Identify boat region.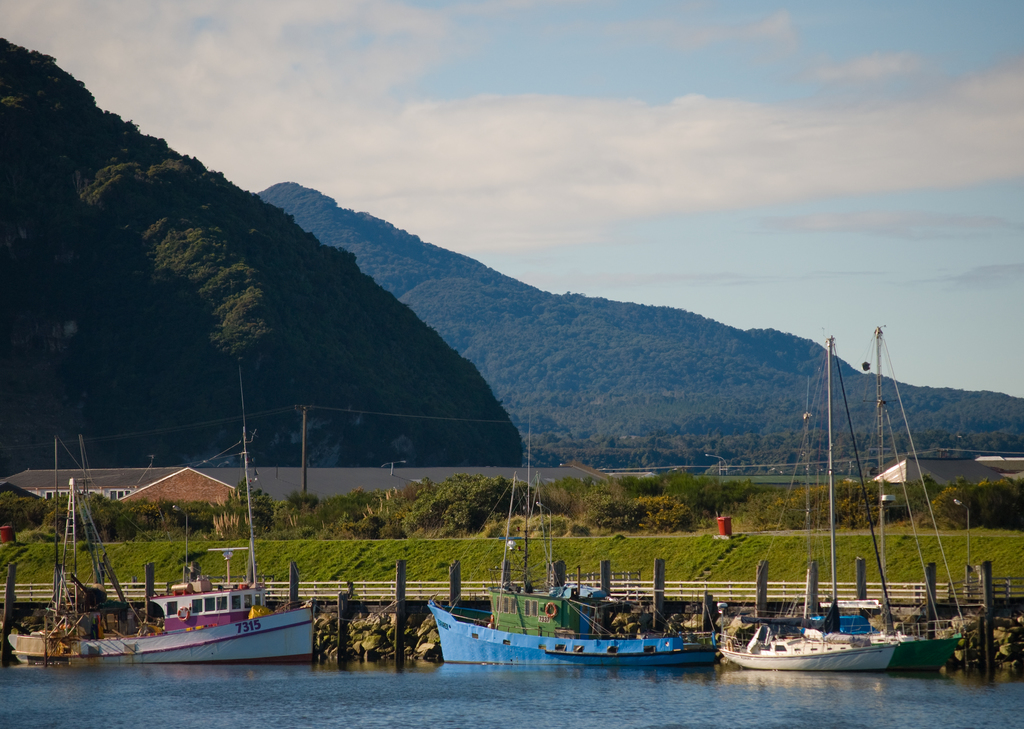
Region: bbox=(717, 332, 899, 669).
